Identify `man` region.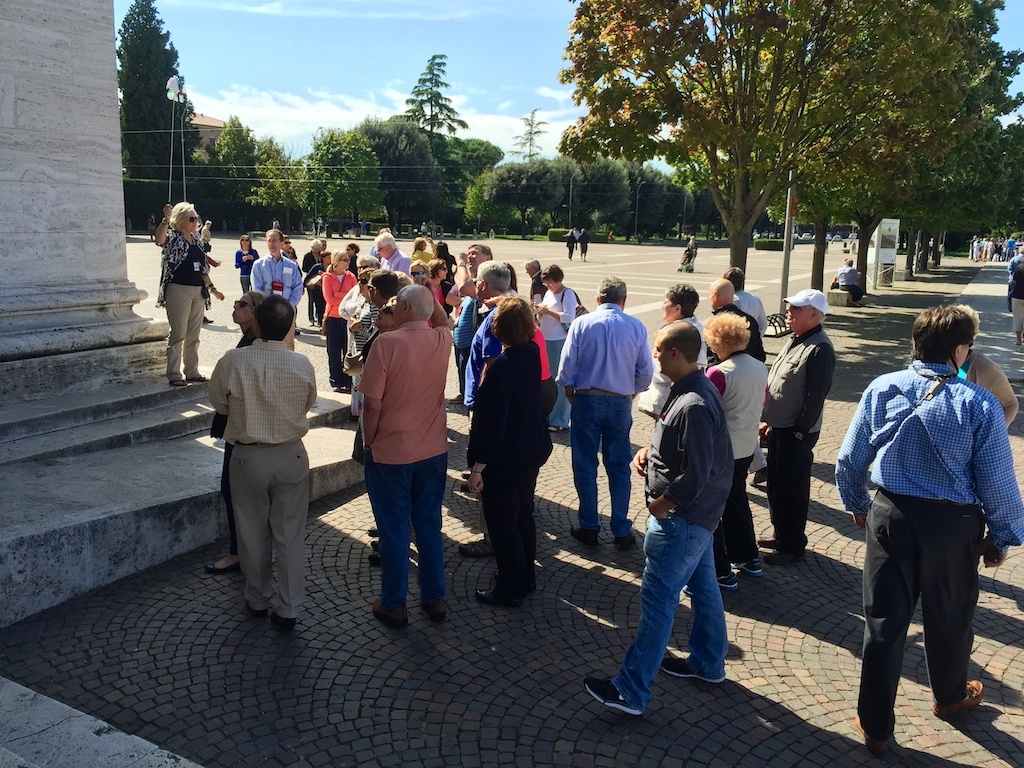
Region: [375, 229, 414, 281].
